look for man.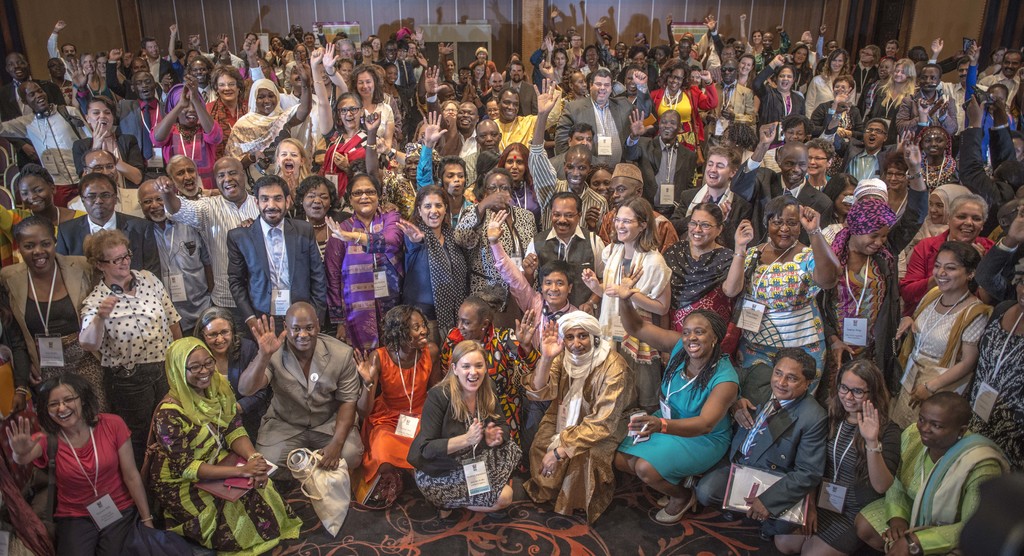
Found: x1=105, y1=47, x2=160, y2=99.
